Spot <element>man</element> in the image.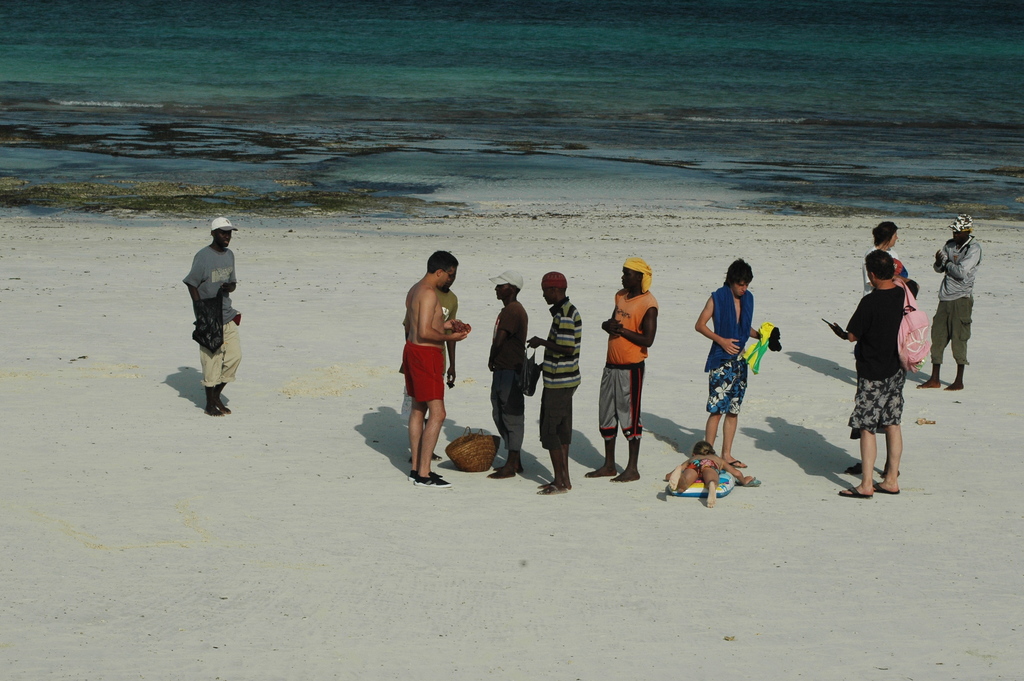
<element>man</element> found at [x1=182, y1=213, x2=247, y2=414].
